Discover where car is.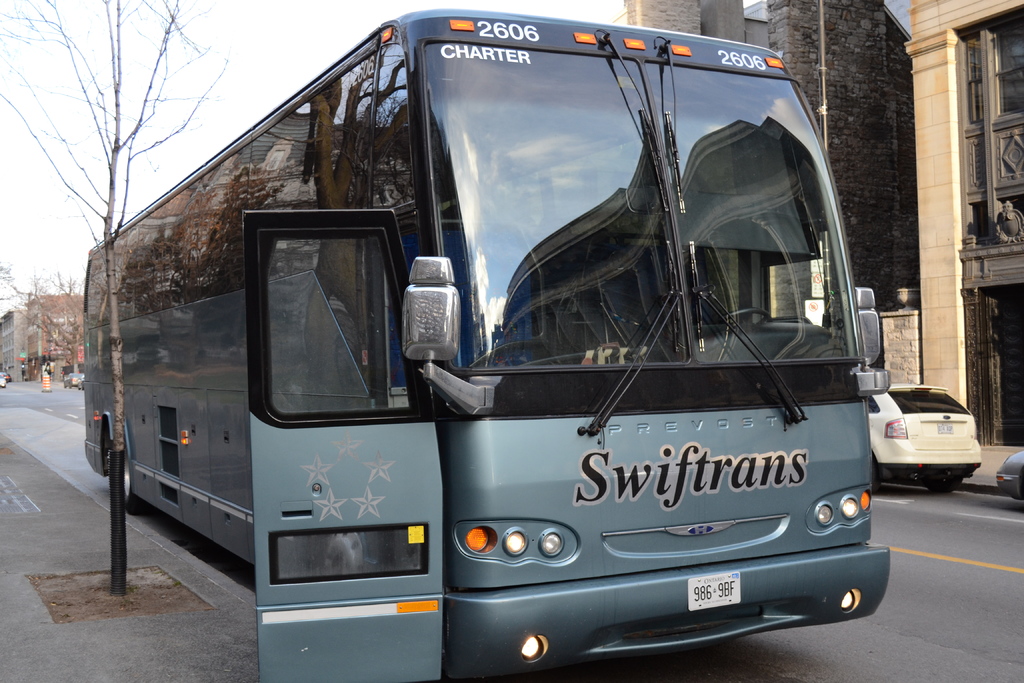
Discovered at [x1=866, y1=383, x2=985, y2=493].
